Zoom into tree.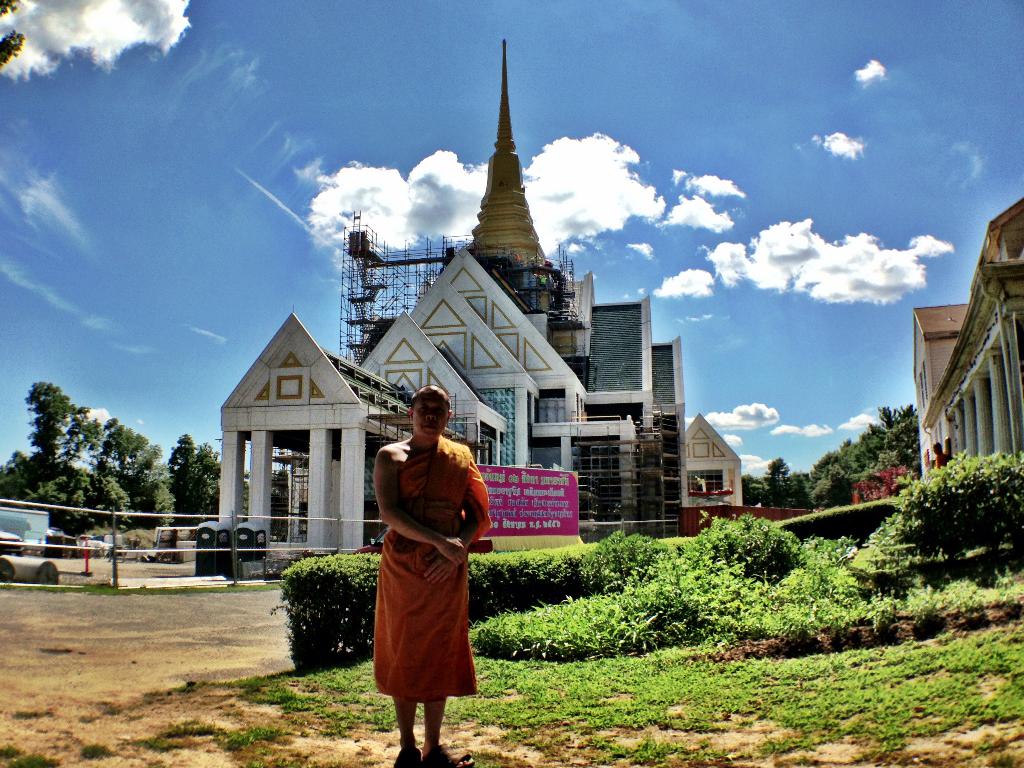
Zoom target: select_region(11, 376, 166, 545).
